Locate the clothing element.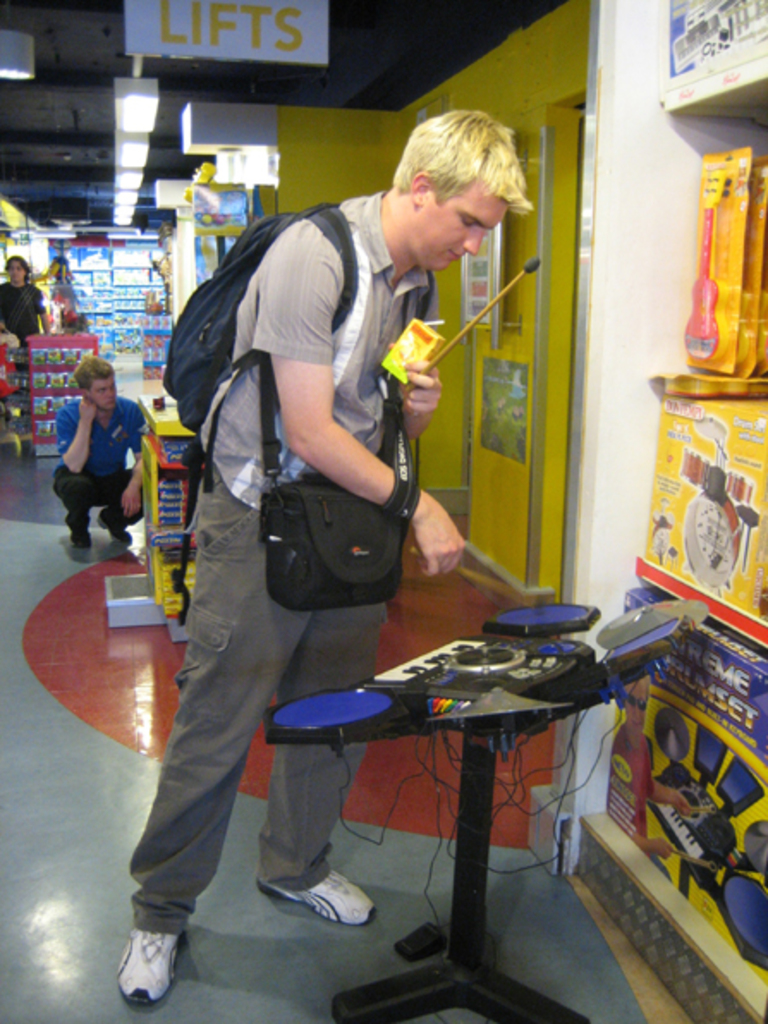
Element bbox: 0,271,52,350.
